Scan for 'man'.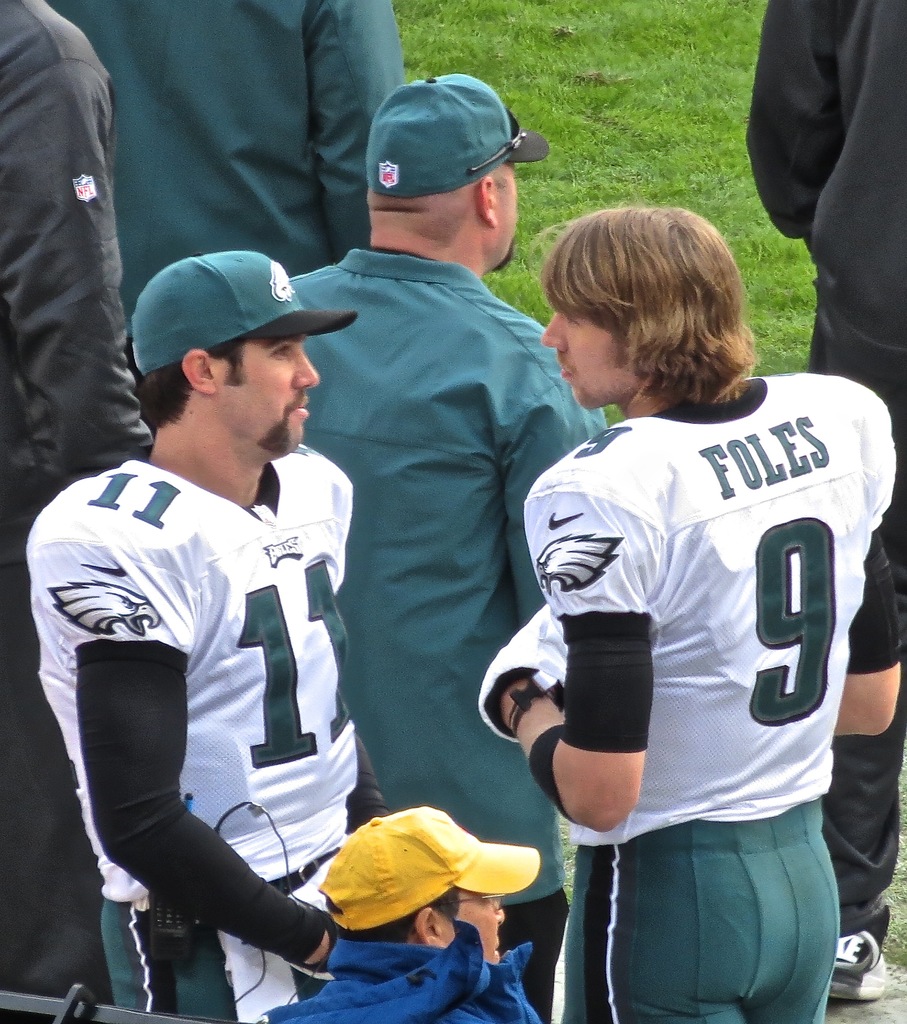
Scan result: 252,805,540,1023.
